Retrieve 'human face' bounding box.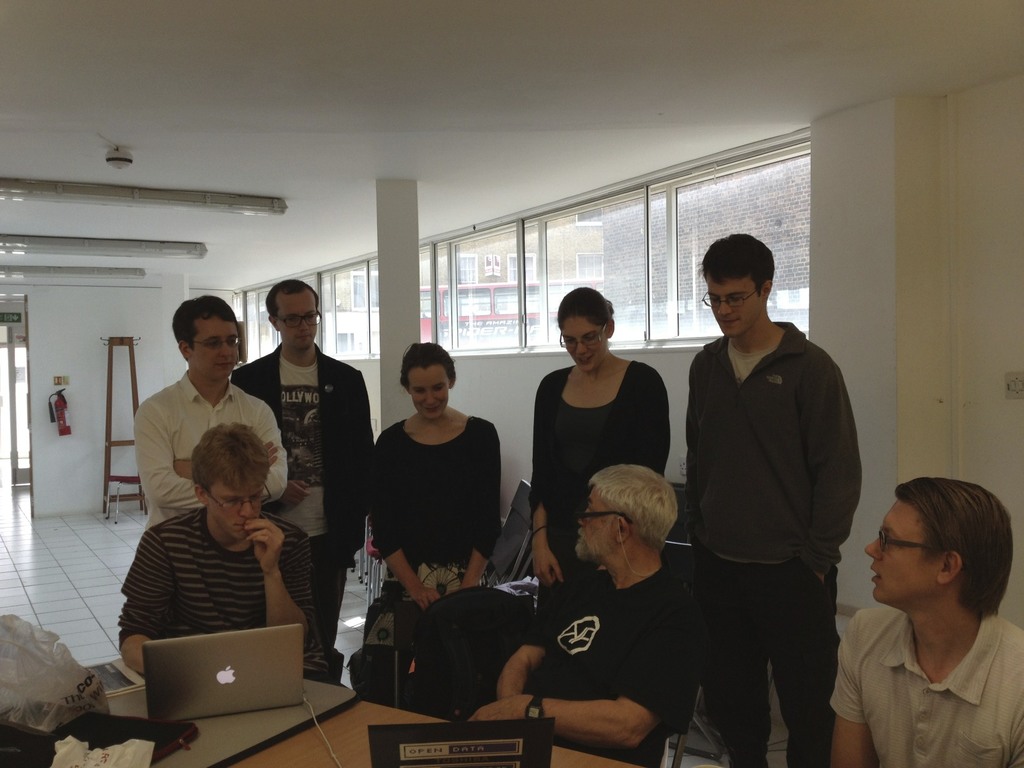
Bounding box: bbox(562, 319, 609, 371).
